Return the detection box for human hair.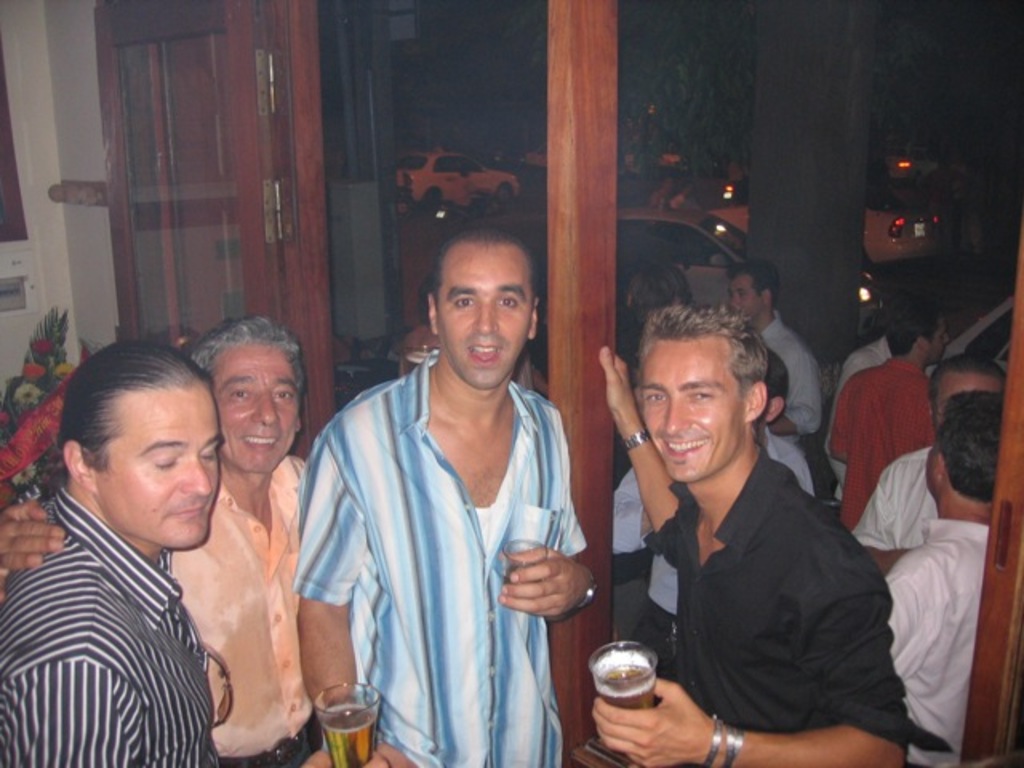
bbox=(40, 334, 210, 501).
